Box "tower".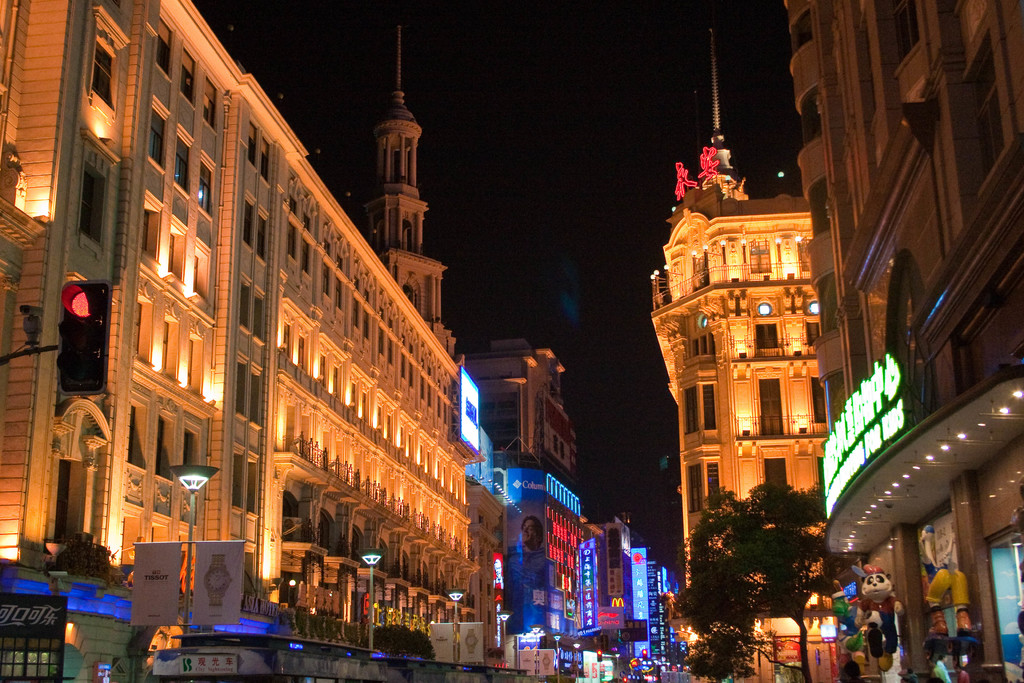
[471,330,580,494].
